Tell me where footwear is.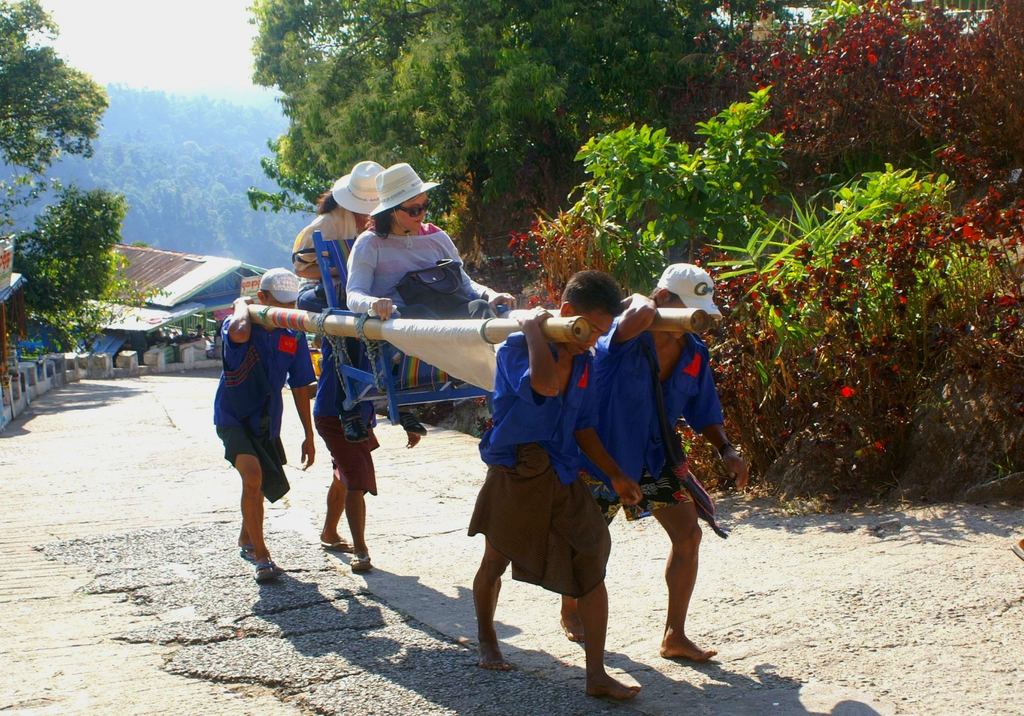
footwear is at l=253, t=557, r=280, b=578.
